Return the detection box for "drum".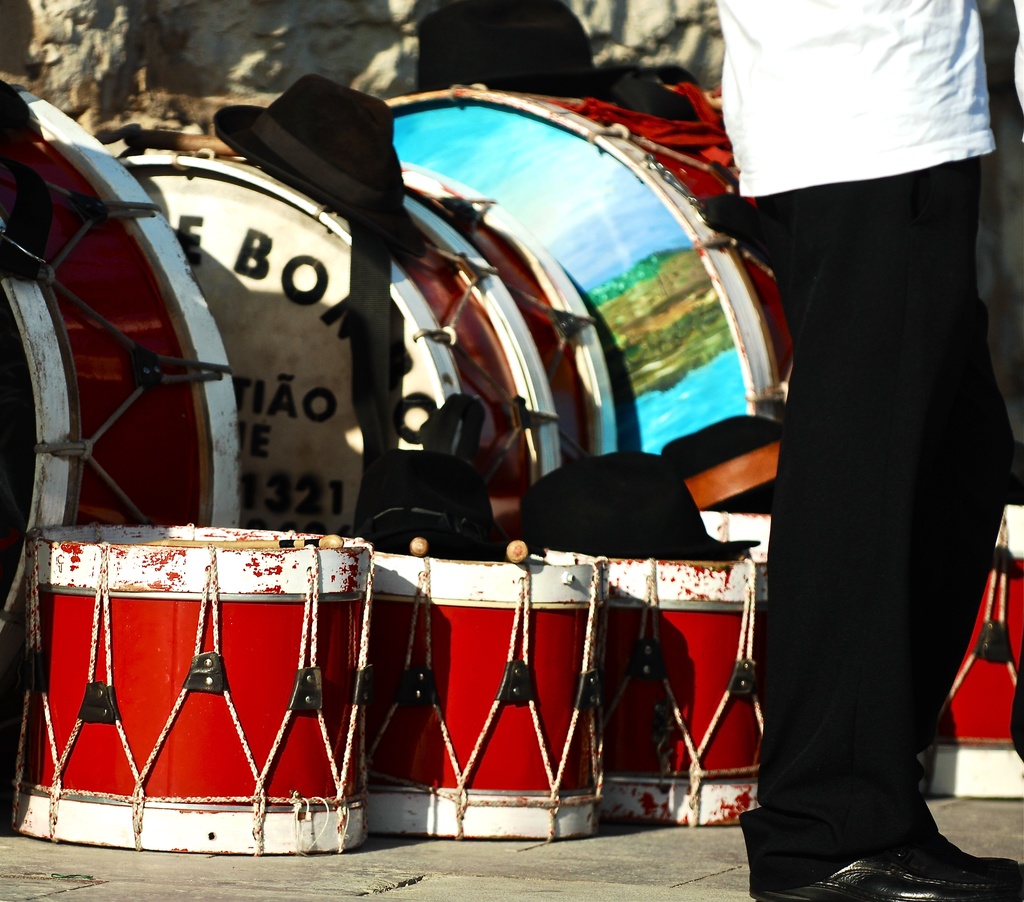
bbox=(13, 522, 372, 855).
